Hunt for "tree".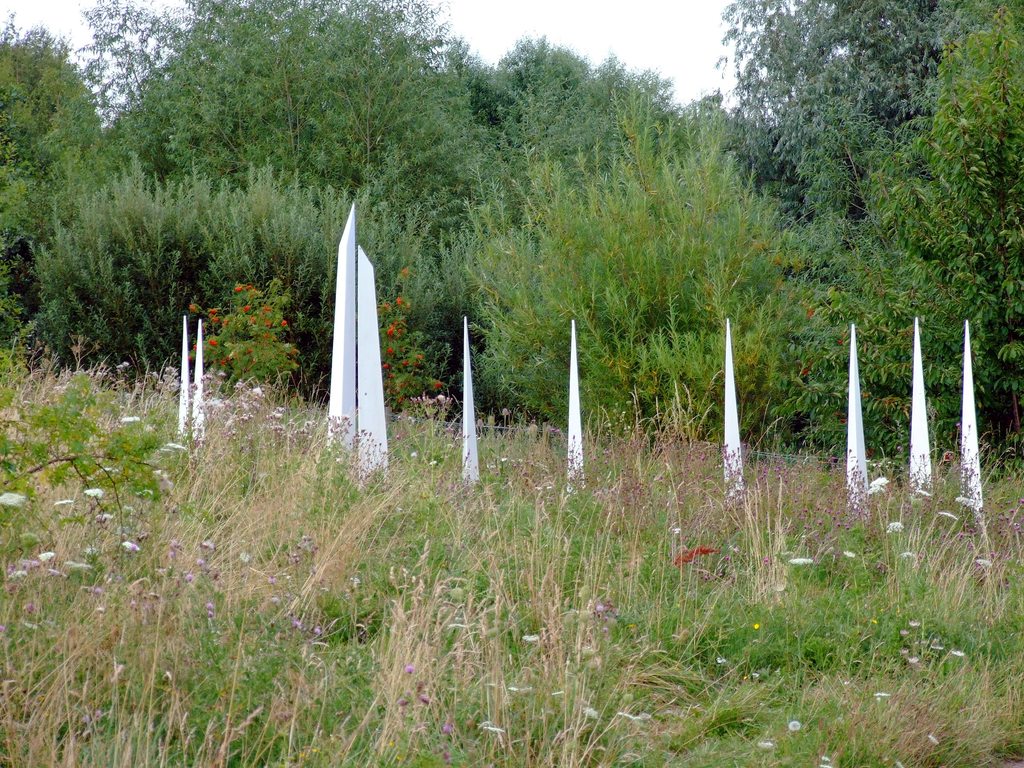
Hunted down at 0/28/142/310.
